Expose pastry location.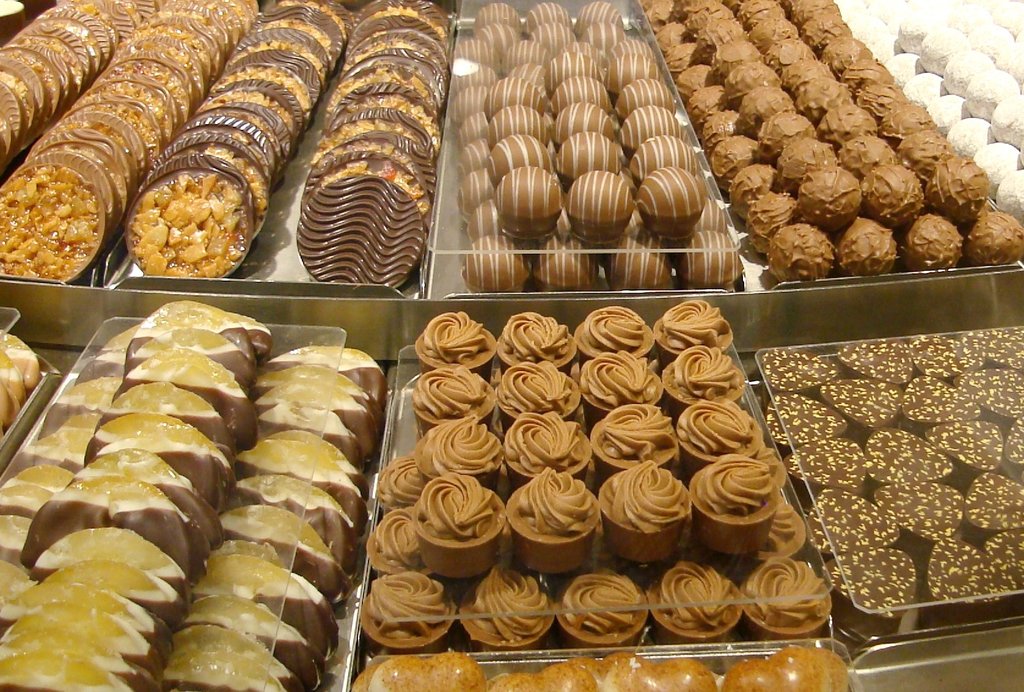
Exposed at 681, 400, 771, 469.
